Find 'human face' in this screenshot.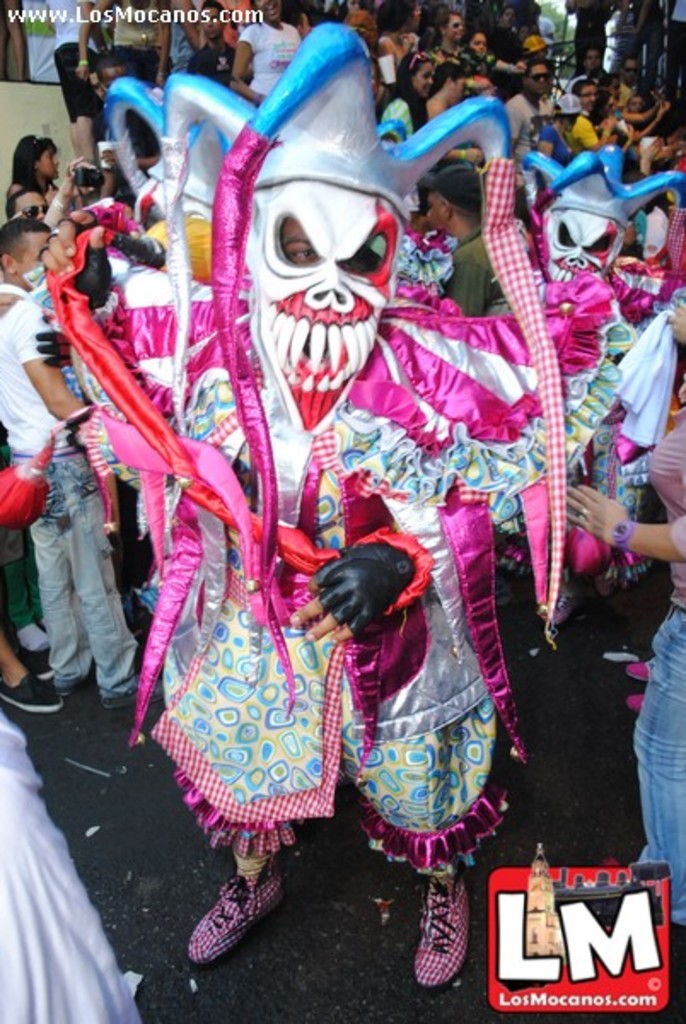
The bounding box for 'human face' is BBox(205, 9, 222, 39).
